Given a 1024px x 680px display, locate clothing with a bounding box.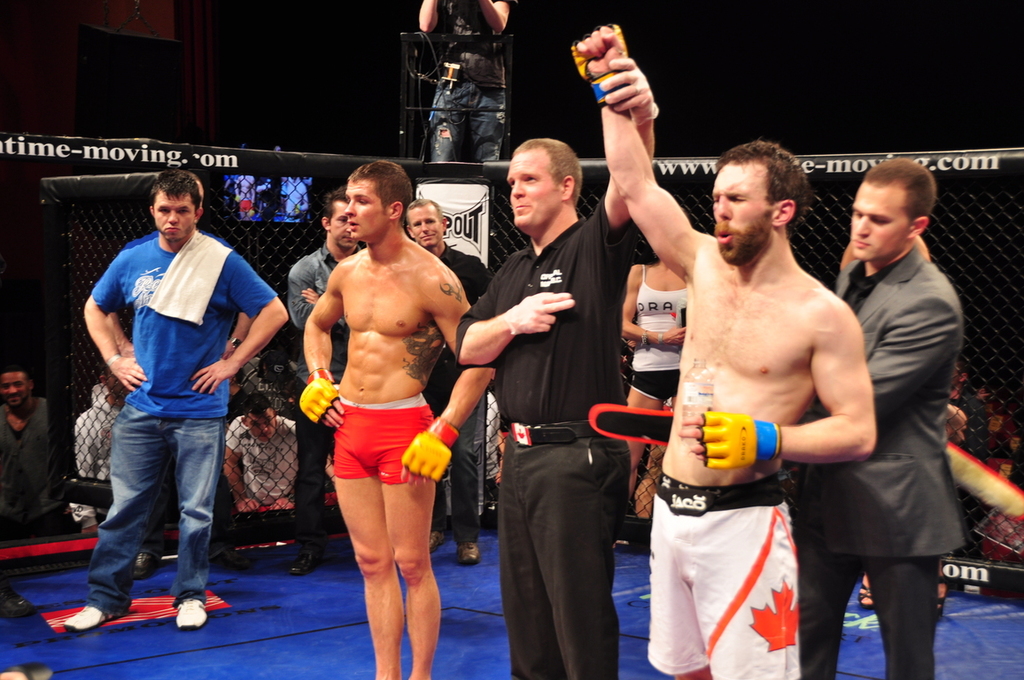
Located: region(0, 394, 74, 541).
